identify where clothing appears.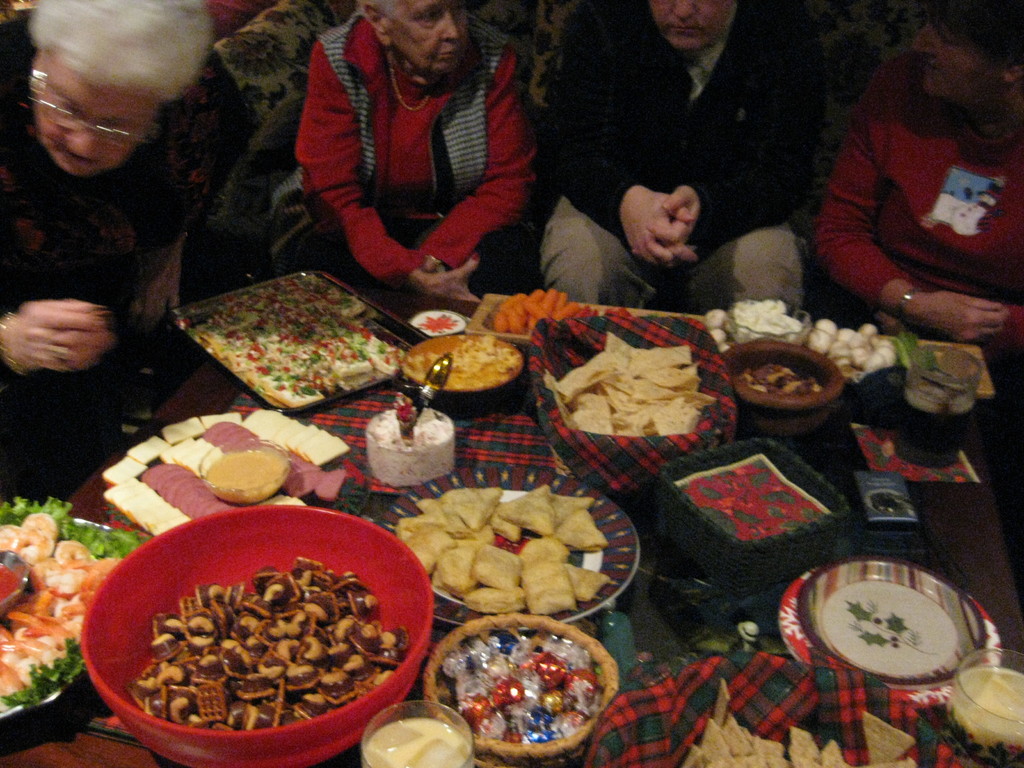
Appears at BBox(536, 0, 830, 299).
